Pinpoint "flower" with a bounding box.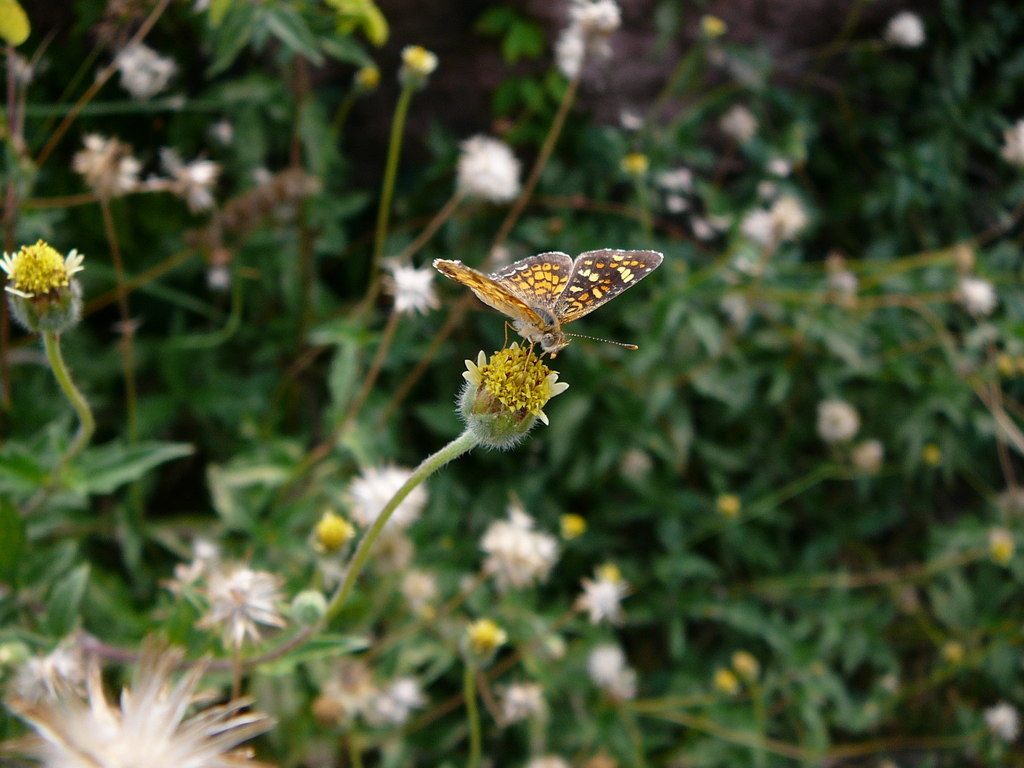
rect(0, 233, 91, 299).
